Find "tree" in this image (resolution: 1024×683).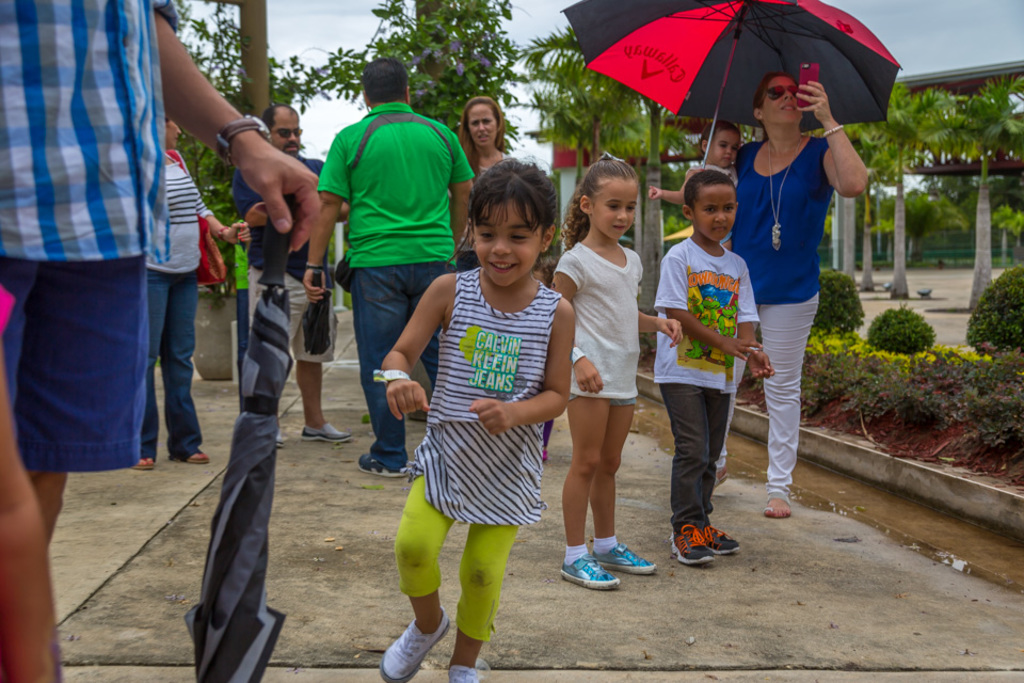
309 0 538 260.
